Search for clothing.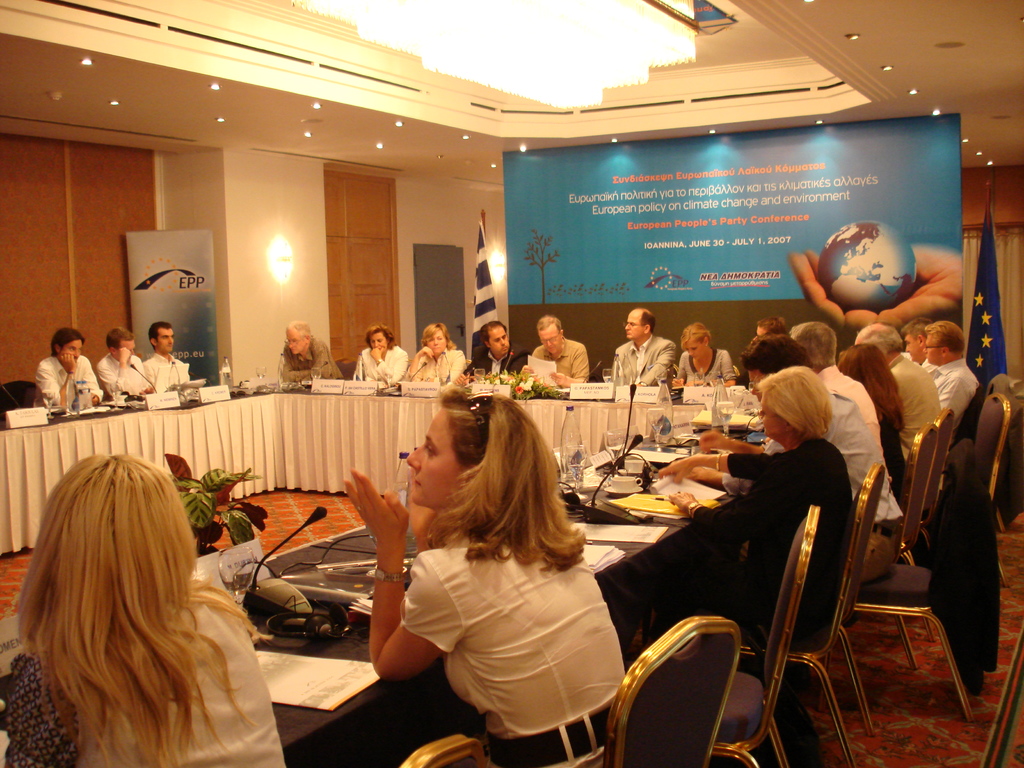
Found at {"left": 612, "top": 338, "right": 674, "bottom": 389}.
